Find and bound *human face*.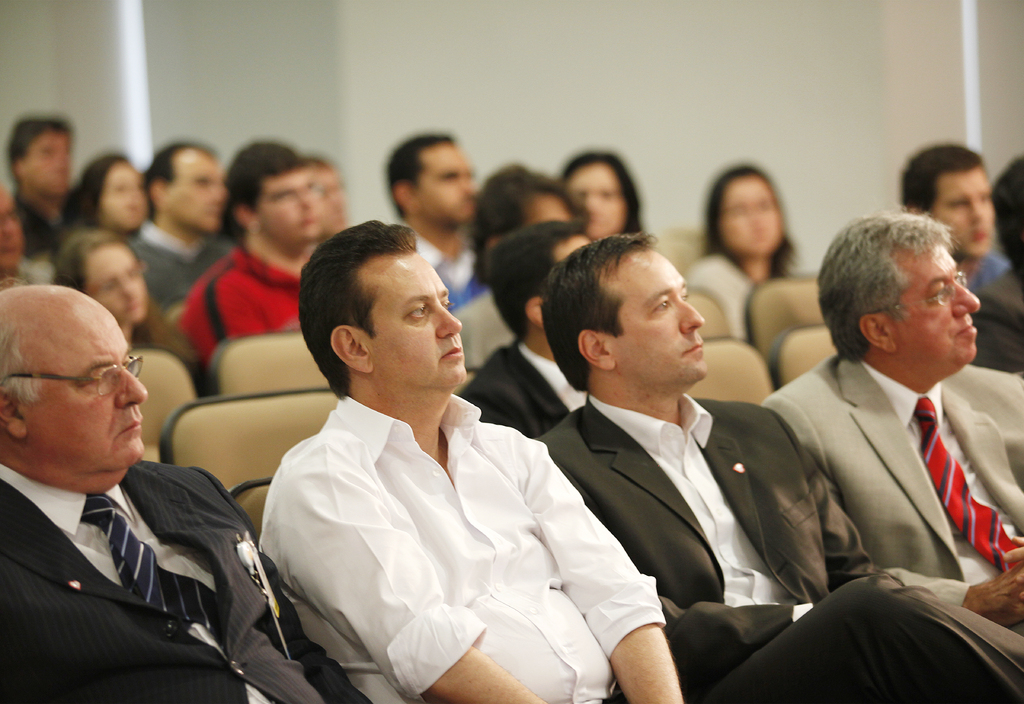
Bound: bbox(890, 247, 981, 376).
